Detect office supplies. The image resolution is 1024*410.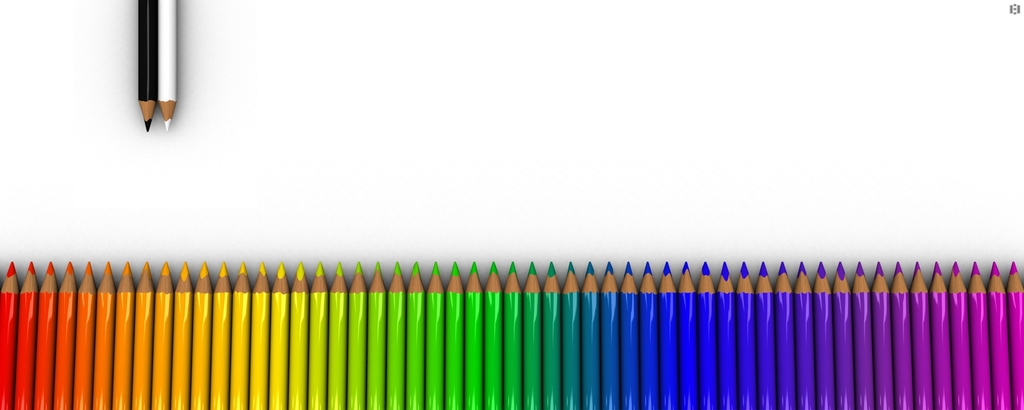
(x1=924, y1=259, x2=944, y2=409).
